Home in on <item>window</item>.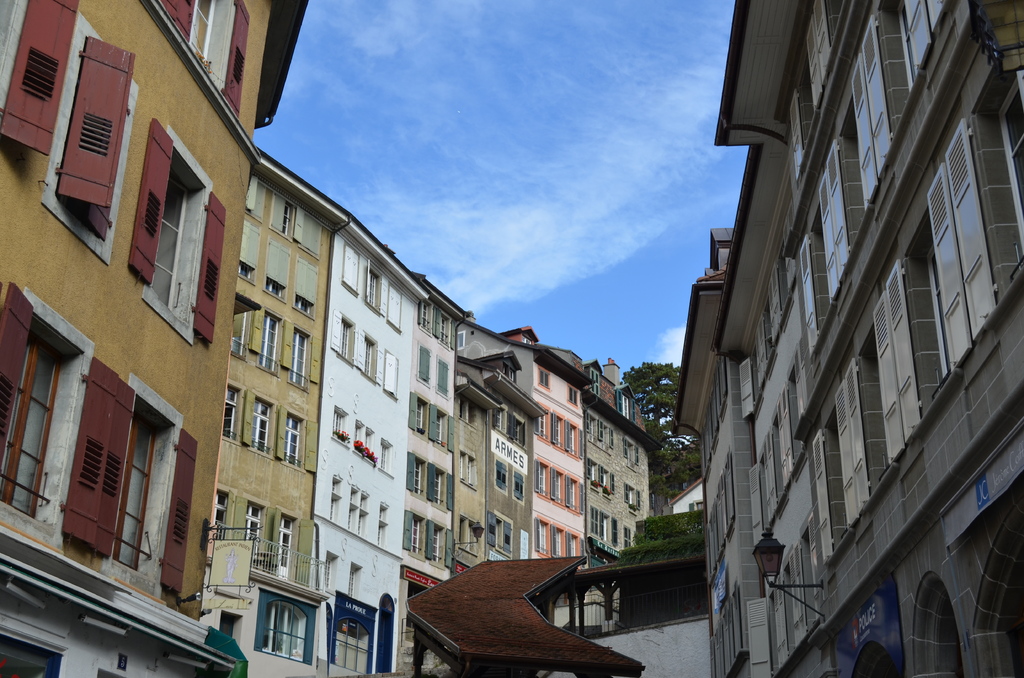
Homed in at x1=585, y1=415, x2=595, y2=434.
